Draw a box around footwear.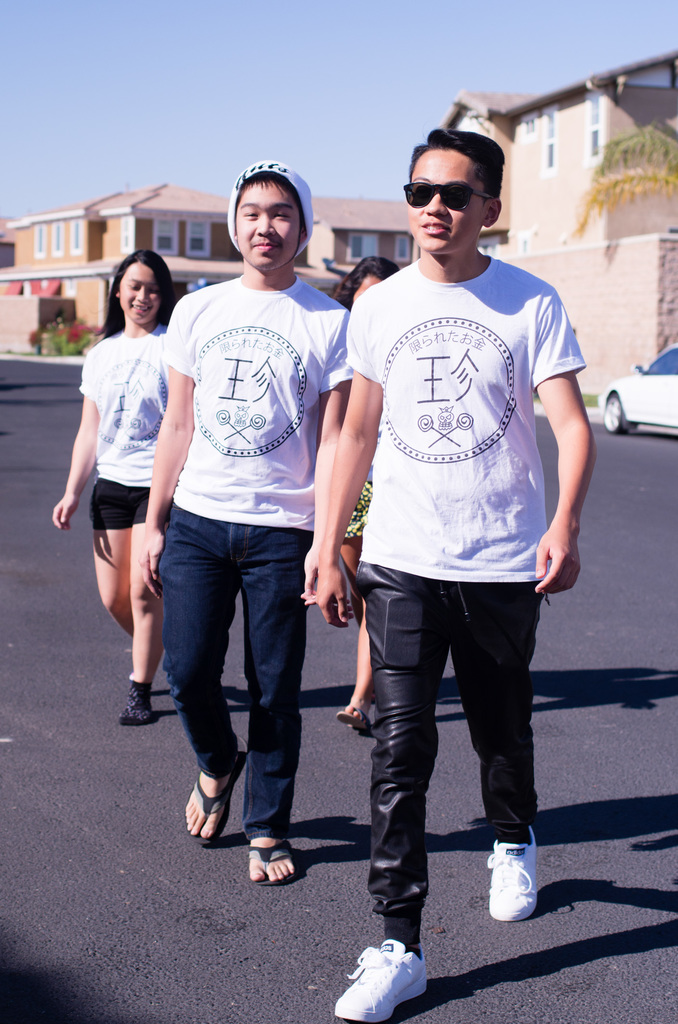
(left=488, top=827, right=535, bottom=923).
